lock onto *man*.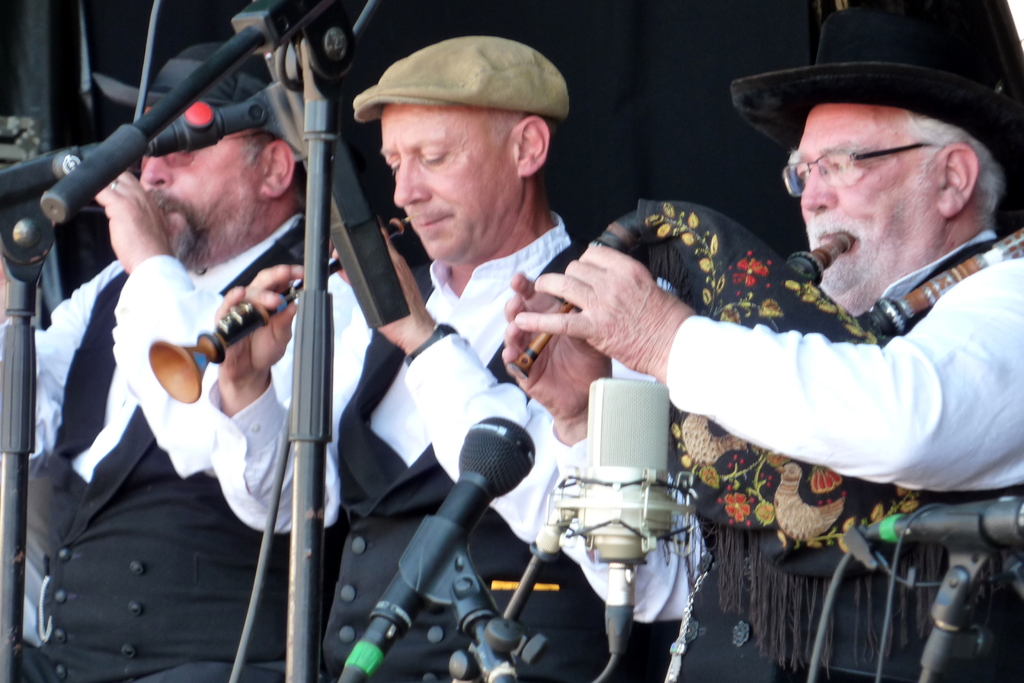
Locked: <region>500, 0, 1023, 682</region>.
